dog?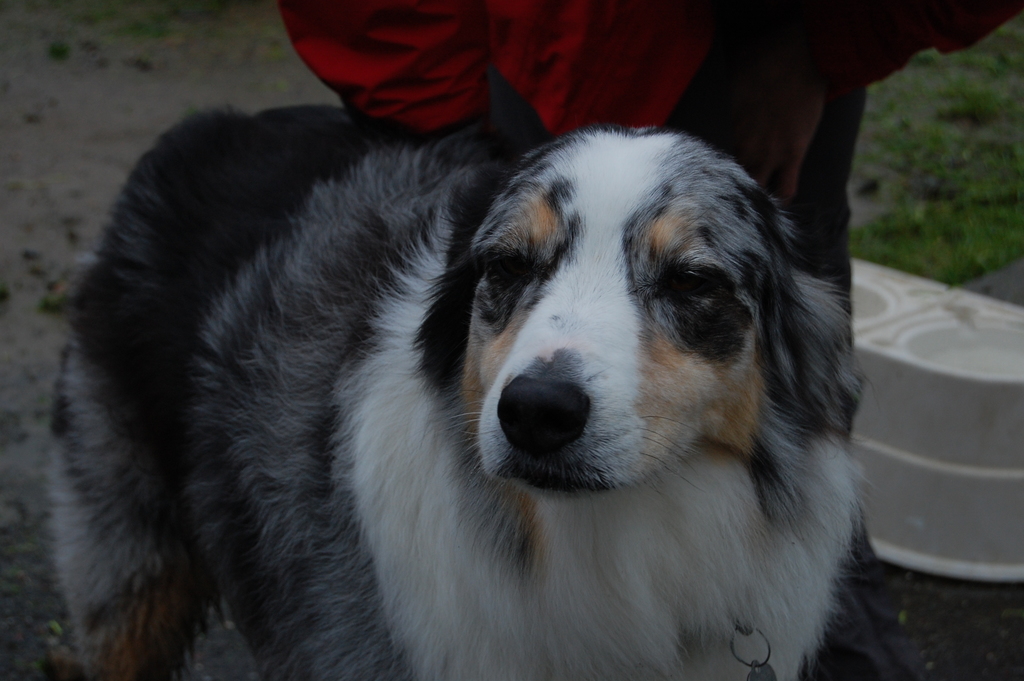
pyautogui.locateOnScreen(45, 123, 886, 680)
